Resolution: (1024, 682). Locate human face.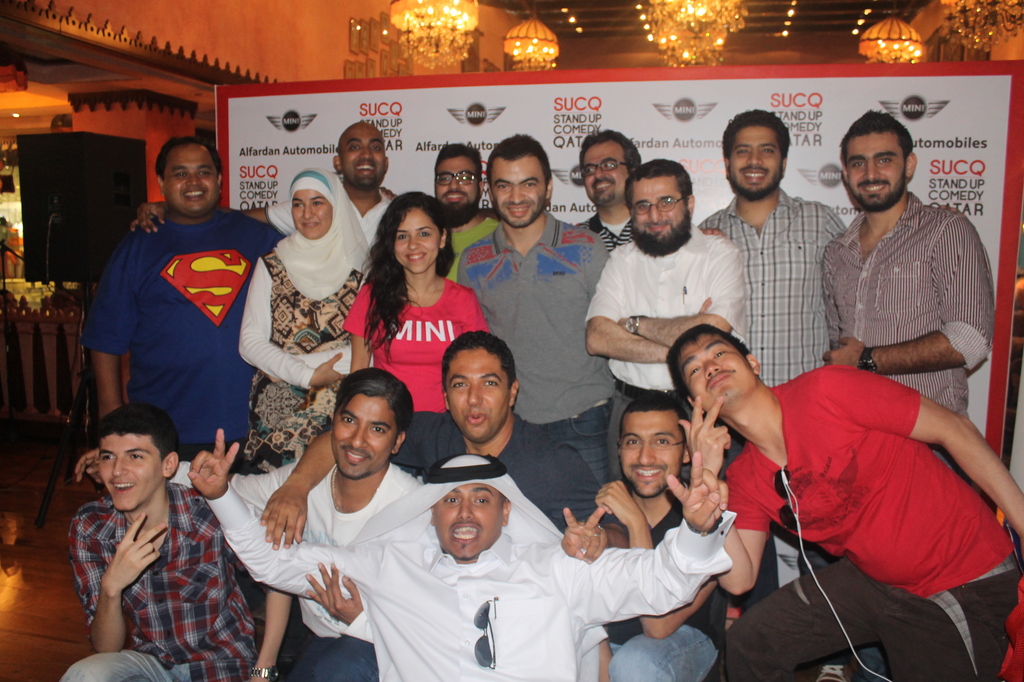
<bbox>635, 181, 690, 246</bbox>.
